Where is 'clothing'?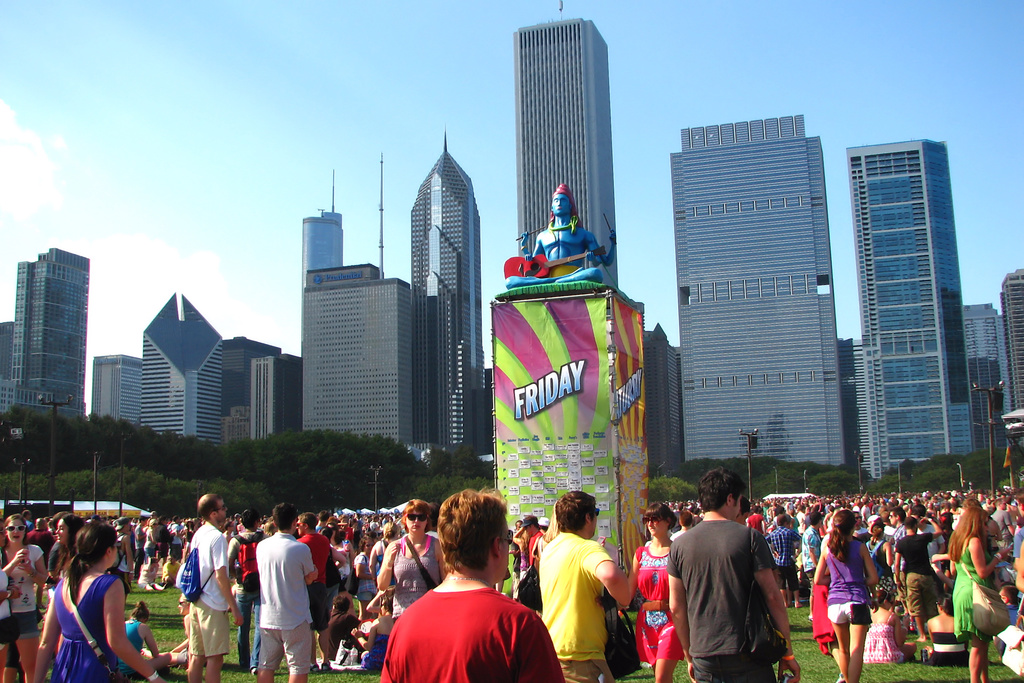
138/562/159/587.
